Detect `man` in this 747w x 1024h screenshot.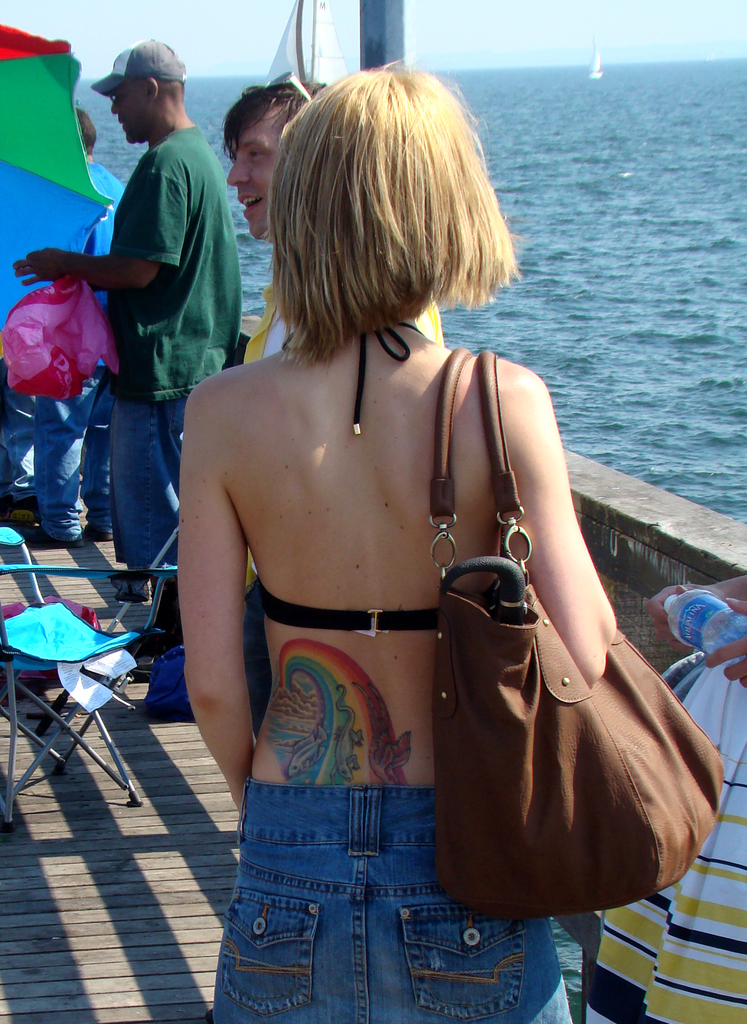
Detection: (53,44,243,594).
